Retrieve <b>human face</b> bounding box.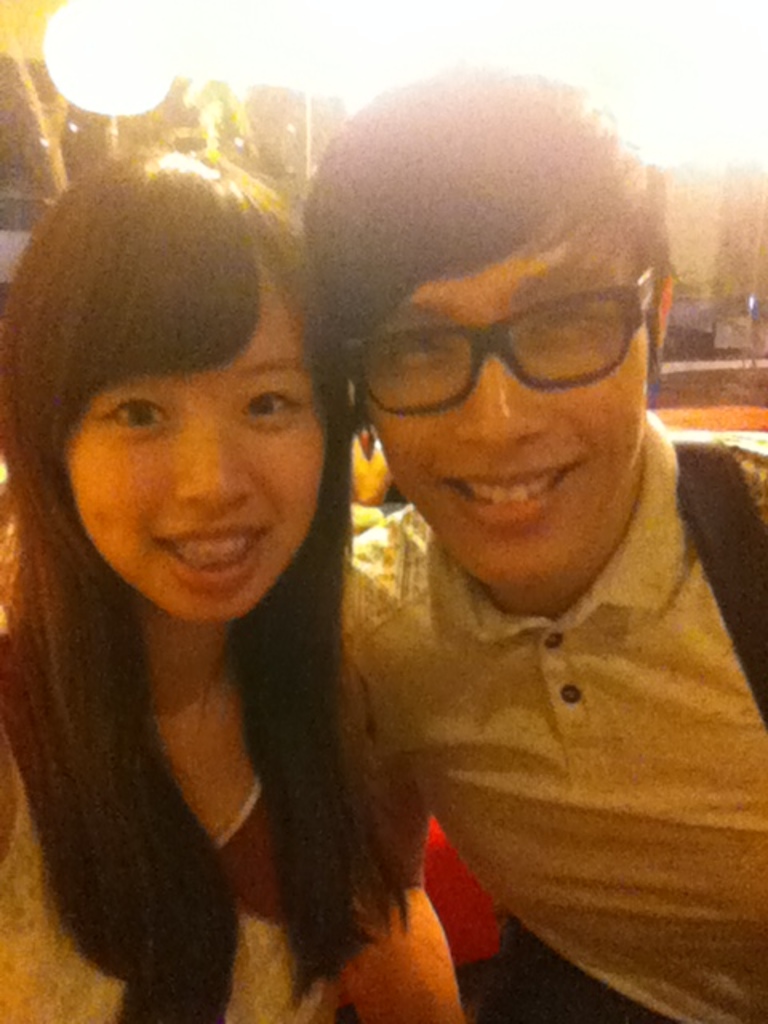
Bounding box: l=365, t=206, r=651, b=587.
